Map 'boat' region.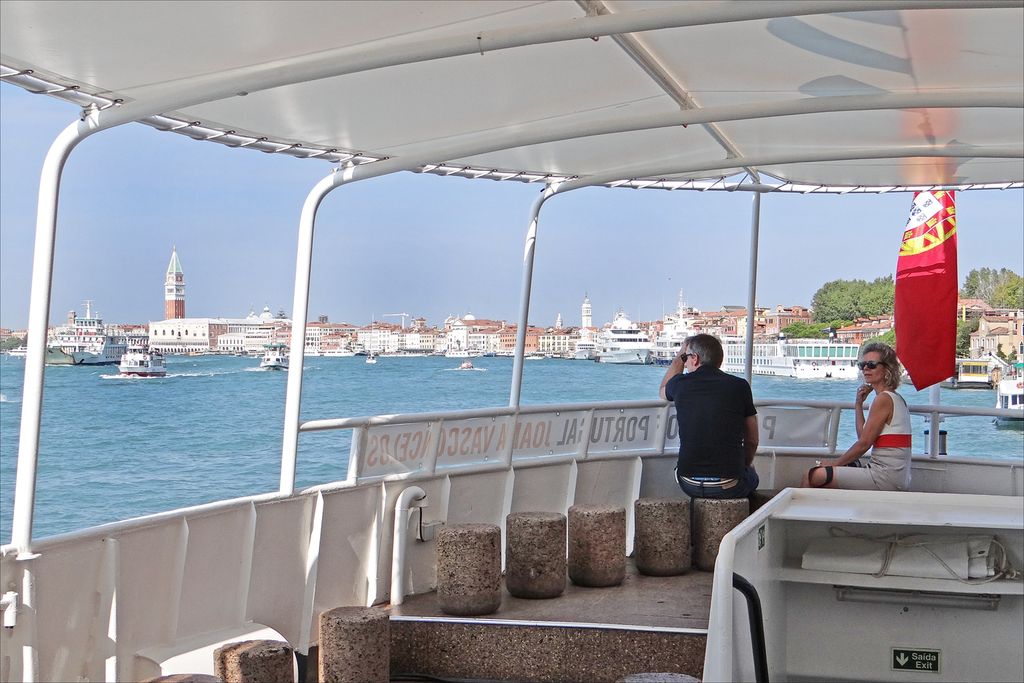
Mapped to {"left": 262, "top": 335, "right": 289, "bottom": 372}.
